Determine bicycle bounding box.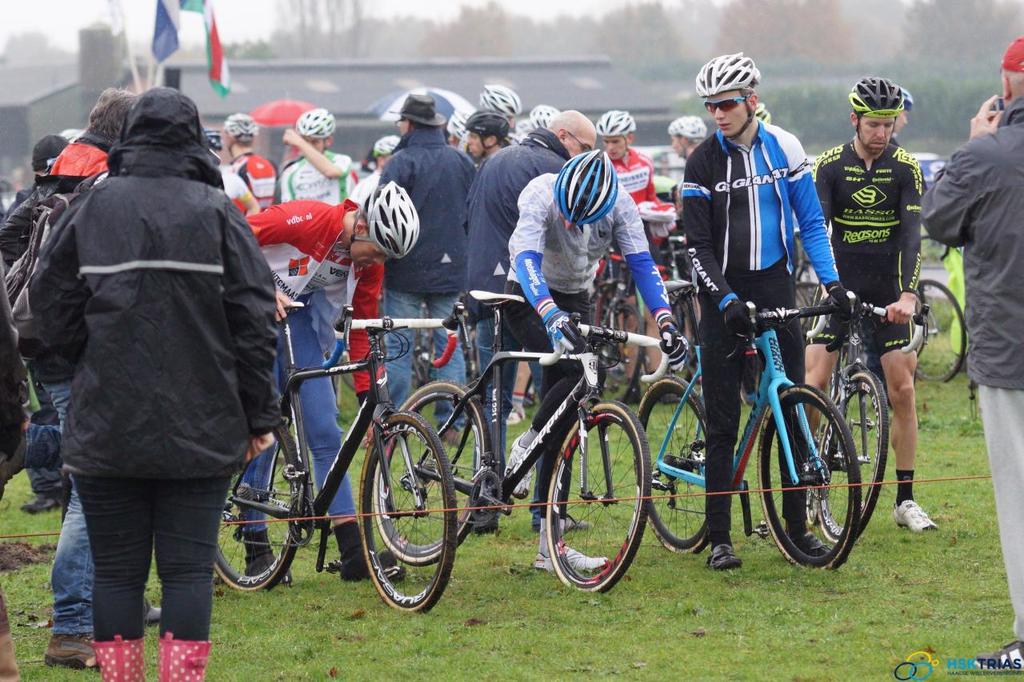
Determined: BBox(801, 281, 923, 541).
